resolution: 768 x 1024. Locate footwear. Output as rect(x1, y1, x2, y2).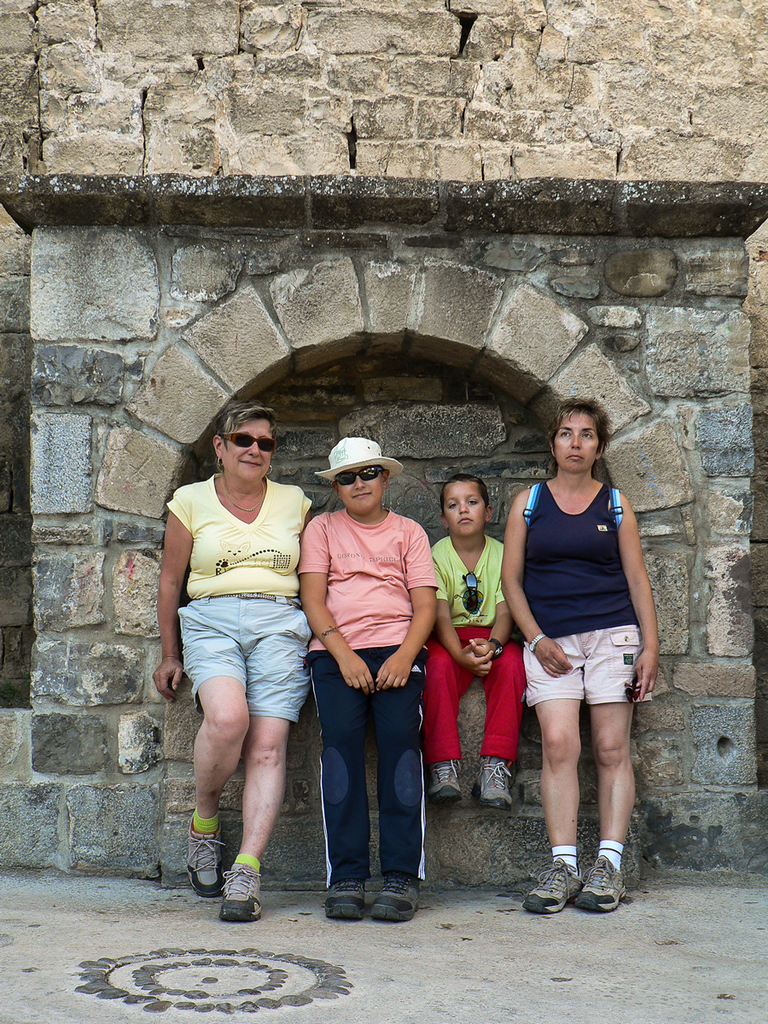
rect(321, 871, 366, 921).
